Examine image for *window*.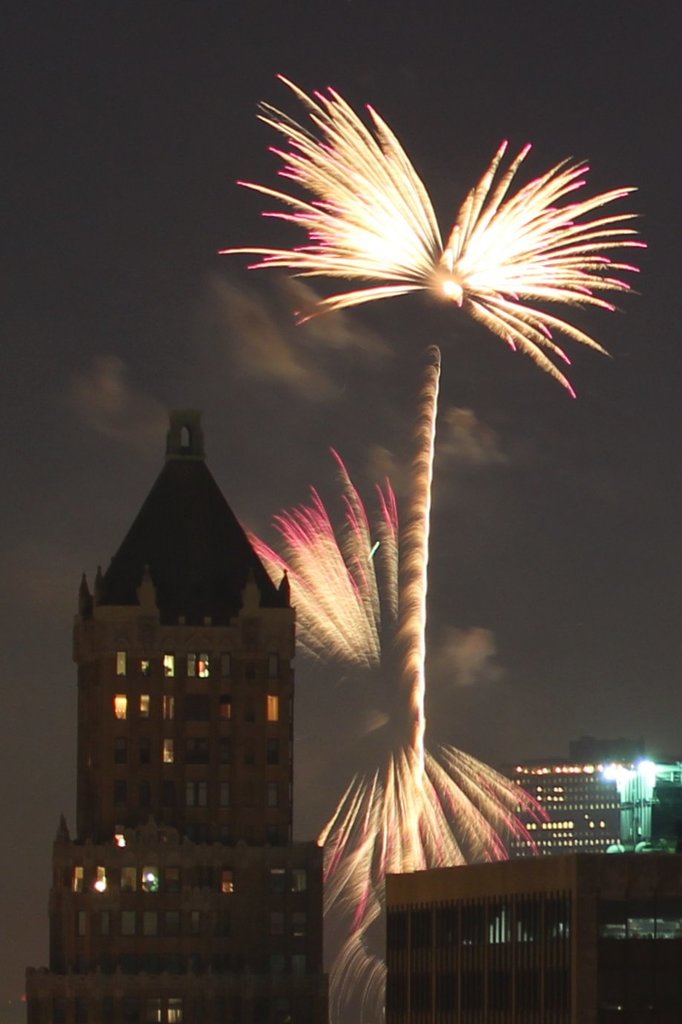
Examination result: 187/652/196/678.
